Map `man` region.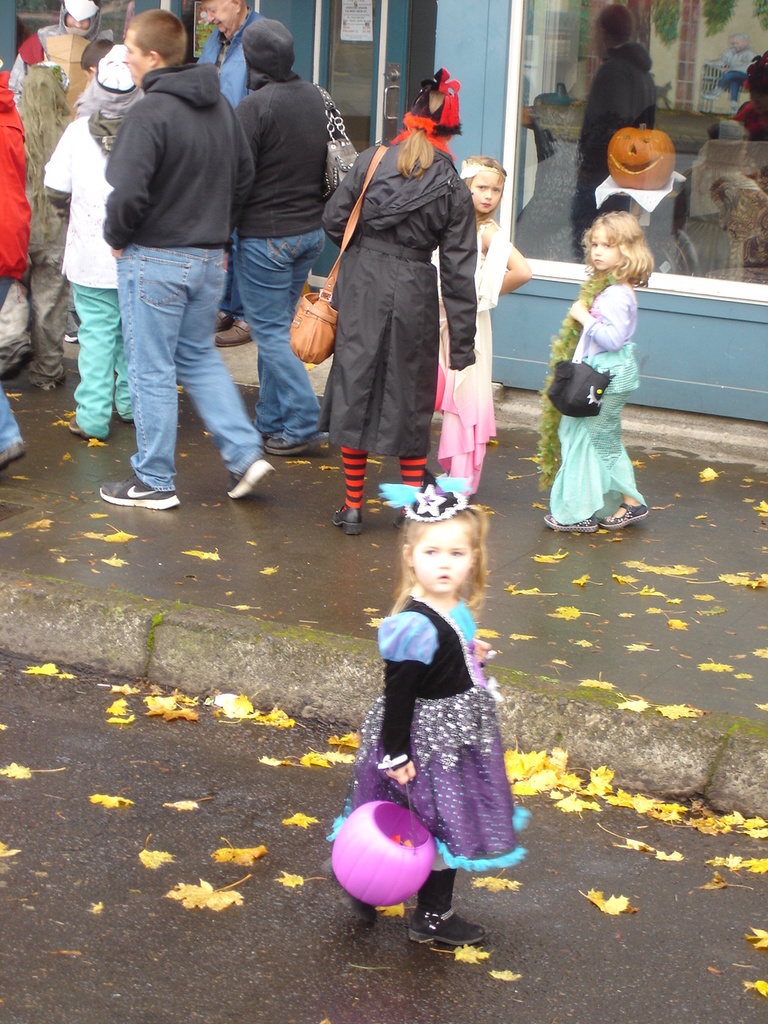
Mapped to 192:0:266:348.
